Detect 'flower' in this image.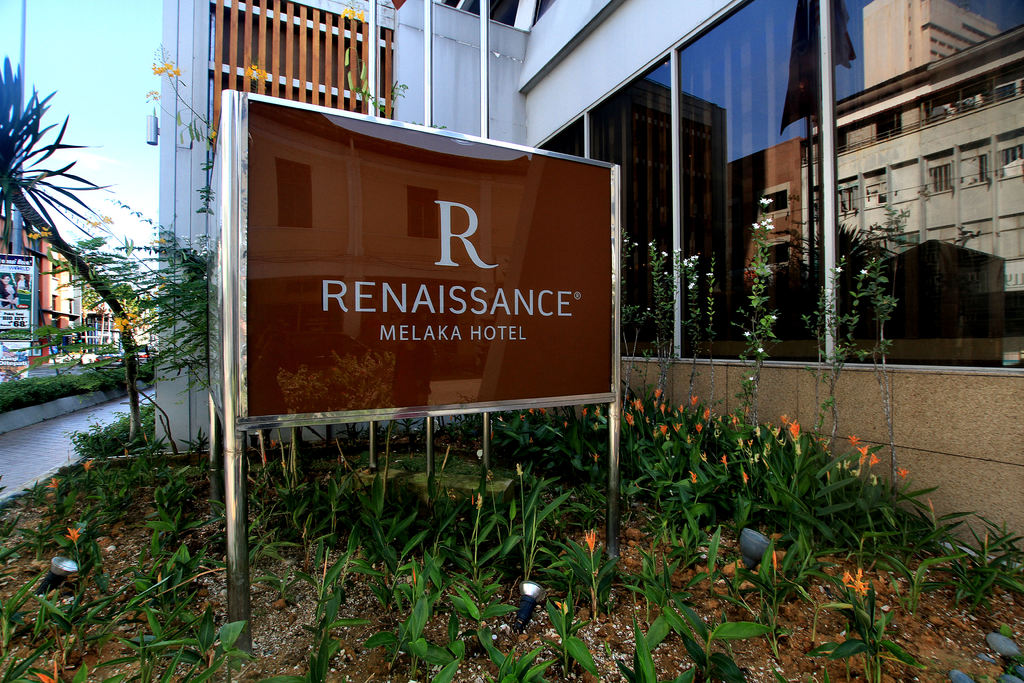
Detection: 655, 389, 661, 398.
